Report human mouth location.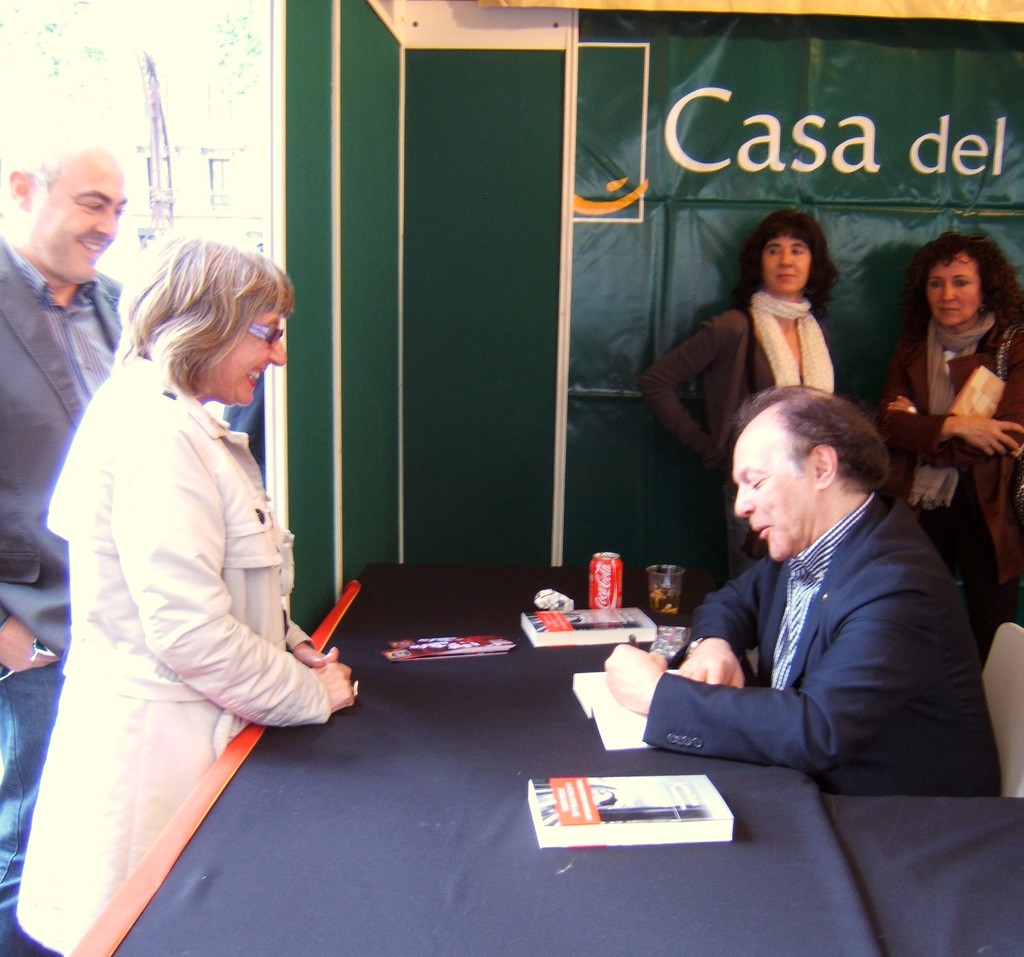
Report: {"x1": 243, "y1": 362, "x2": 268, "y2": 390}.
